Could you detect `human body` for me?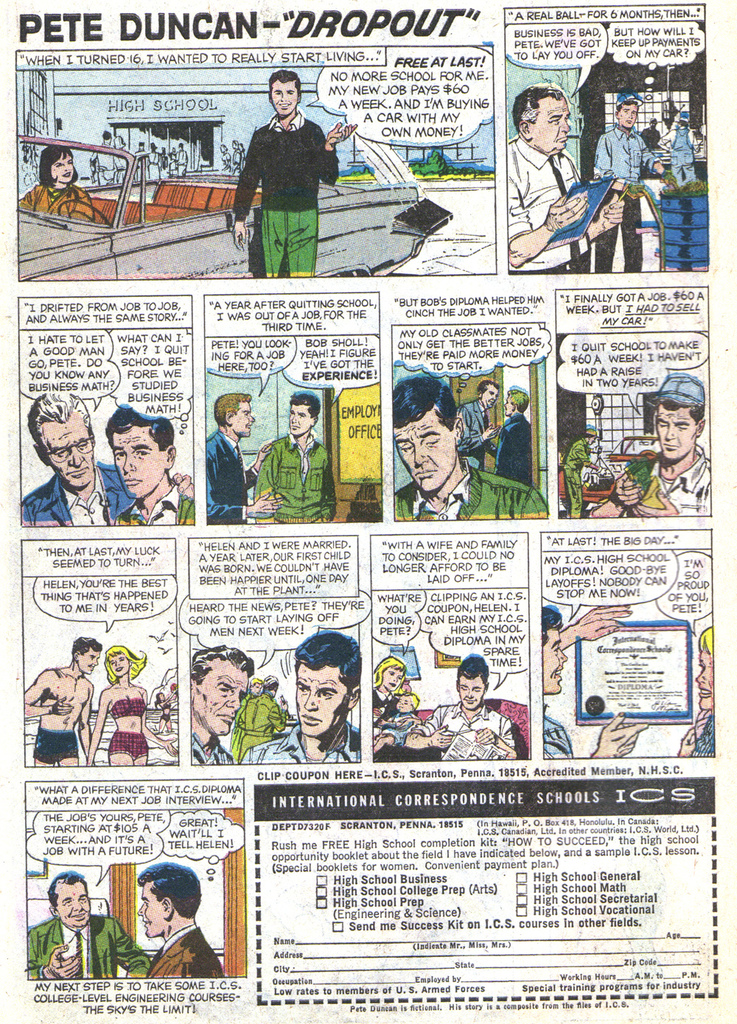
Detection result: box(374, 715, 422, 754).
